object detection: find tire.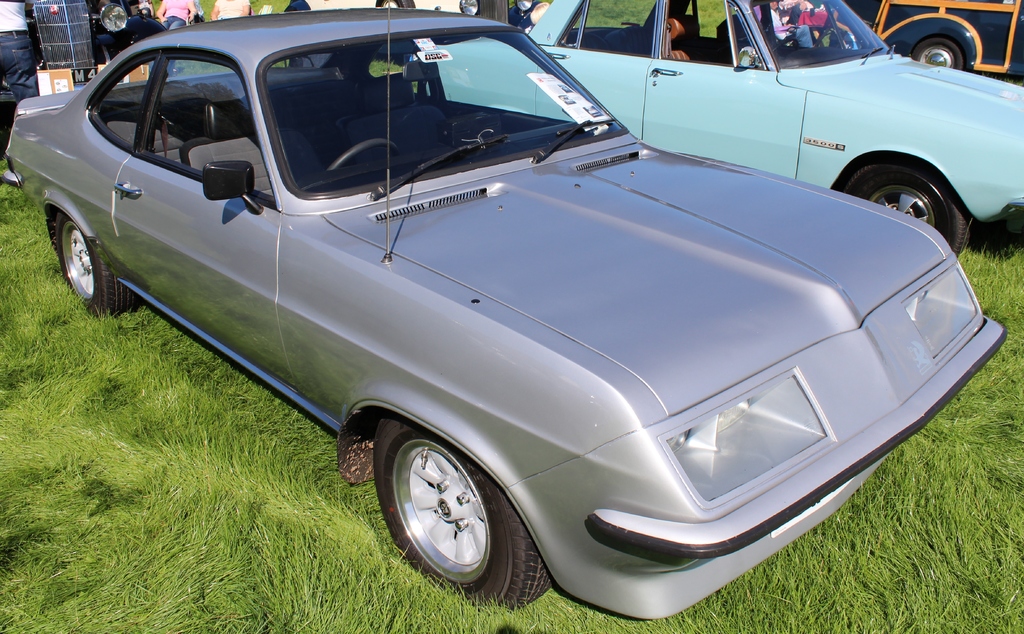
512:0:533:15.
